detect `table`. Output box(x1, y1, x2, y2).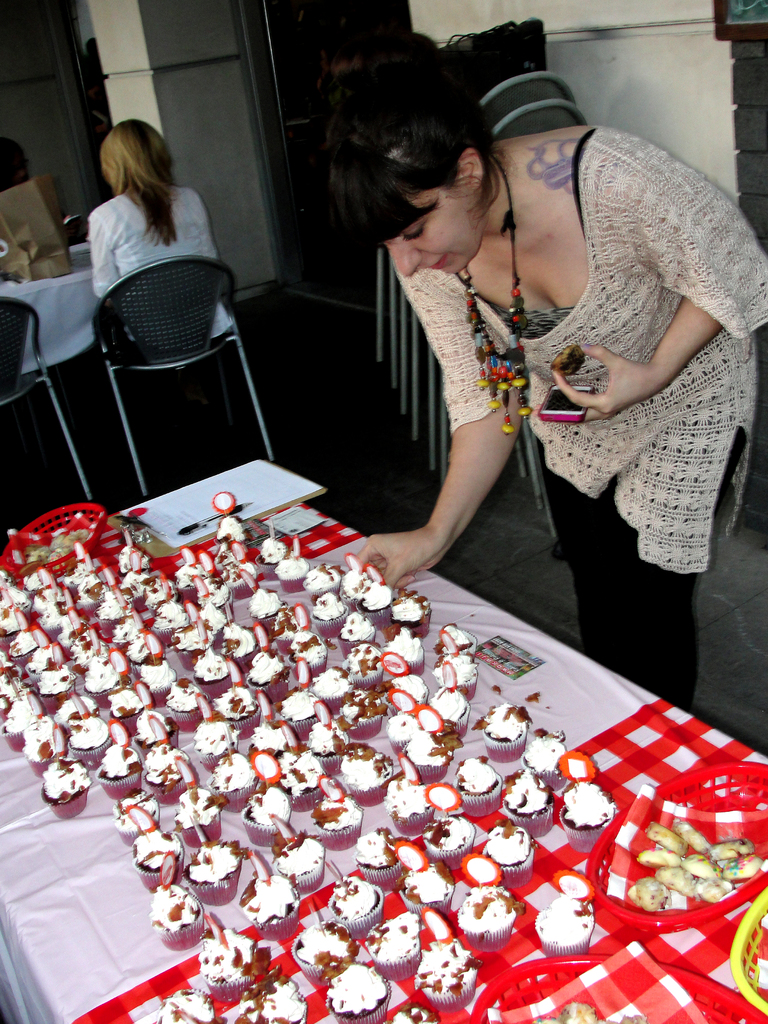
box(0, 238, 88, 376).
